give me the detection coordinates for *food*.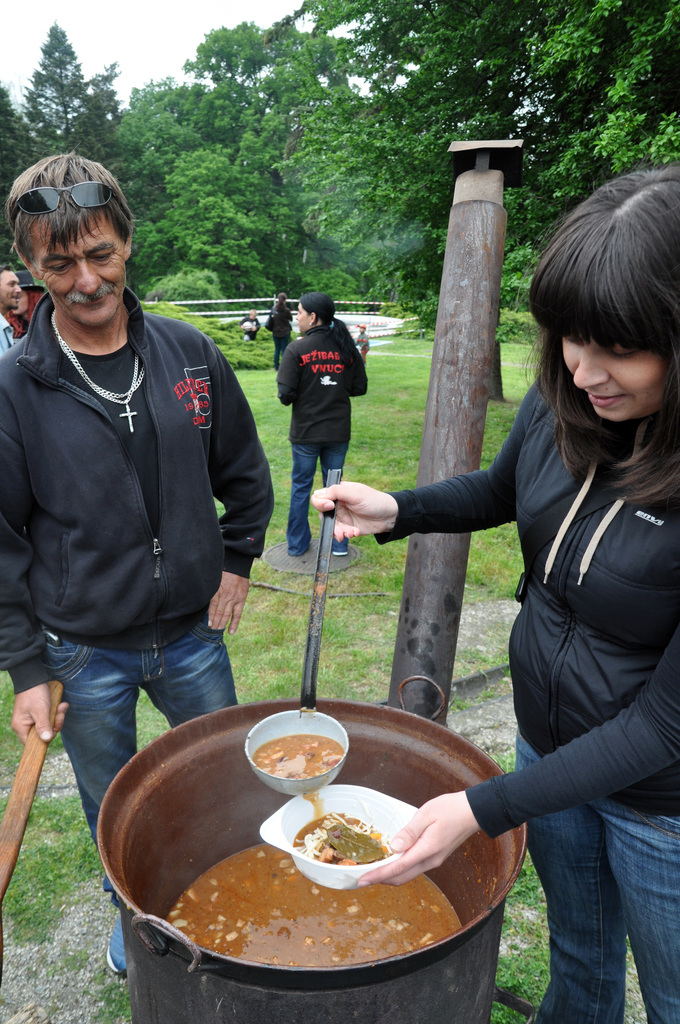
left=144, top=740, right=465, bottom=973.
